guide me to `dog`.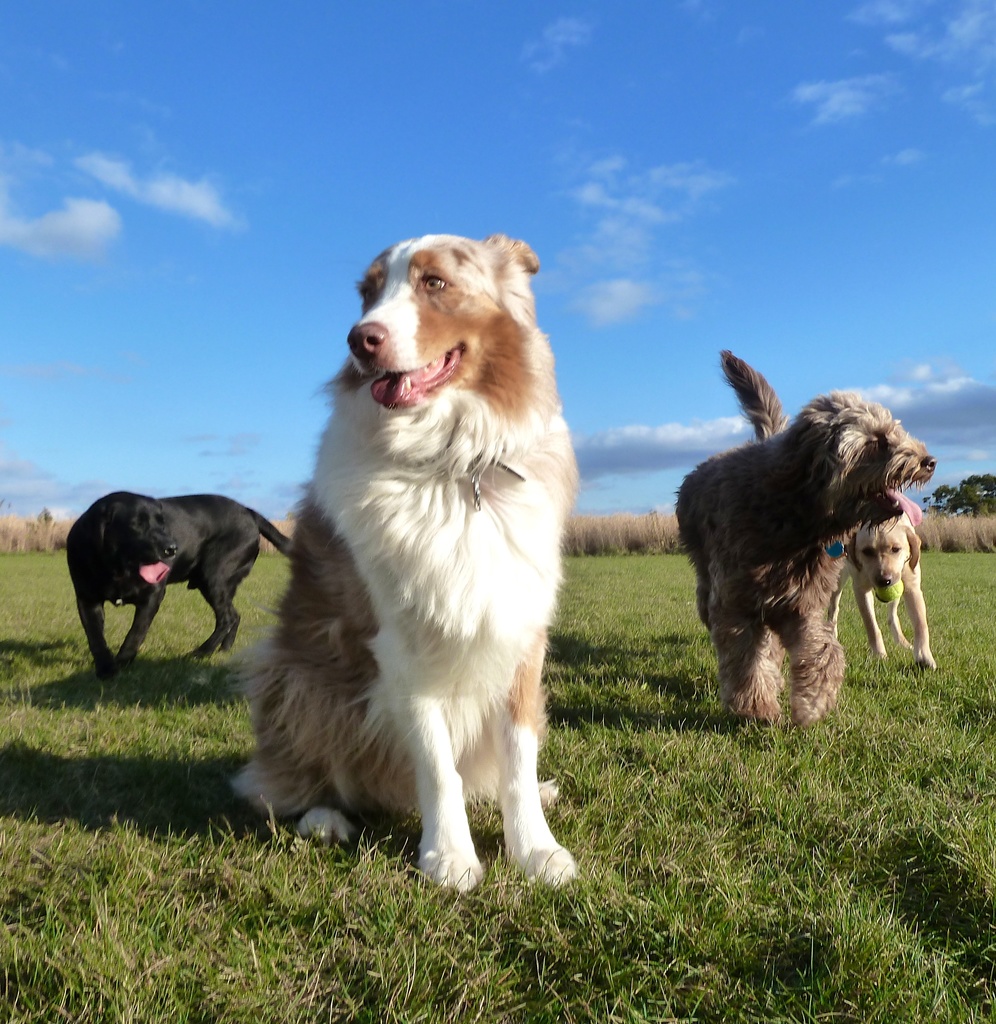
Guidance: locate(227, 230, 578, 893).
